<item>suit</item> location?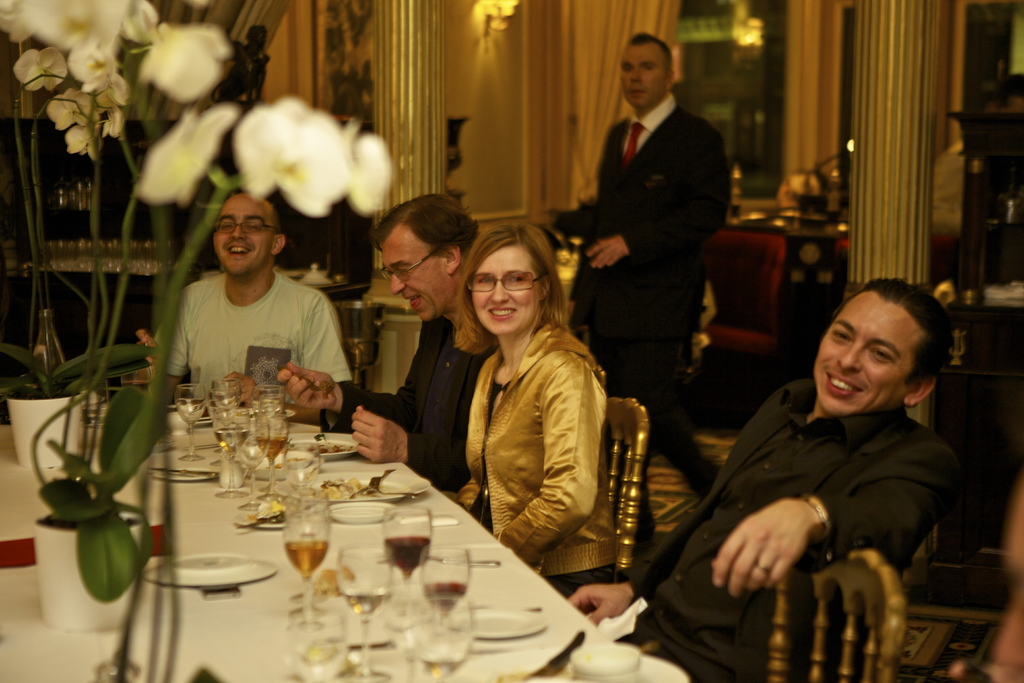
Rect(565, 37, 739, 419)
